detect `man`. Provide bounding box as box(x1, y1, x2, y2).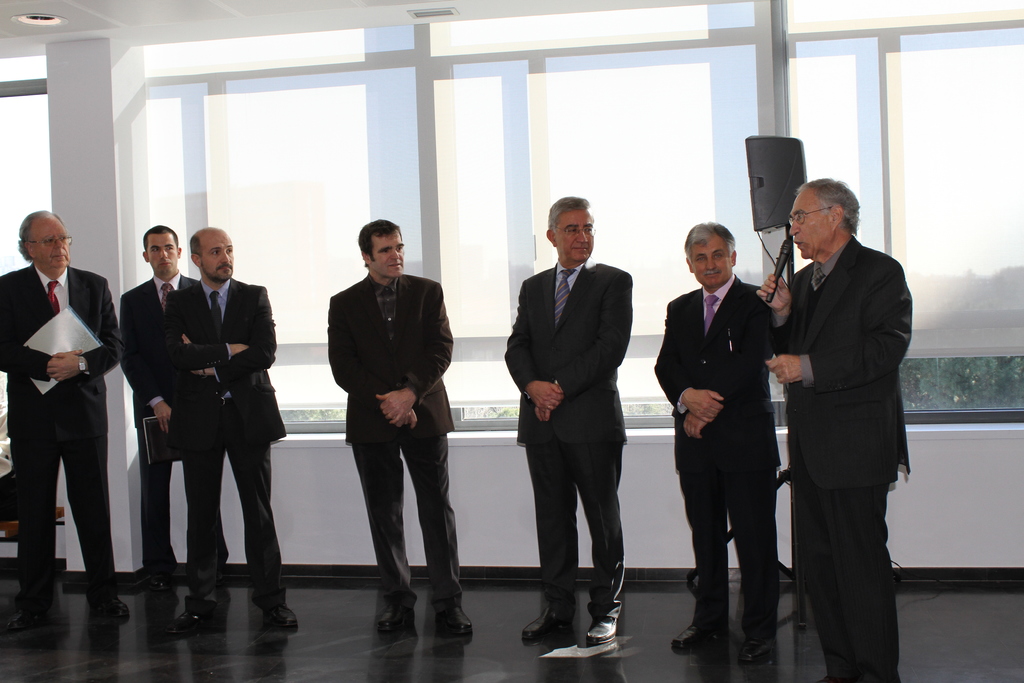
box(161, 226, 299, 635).
